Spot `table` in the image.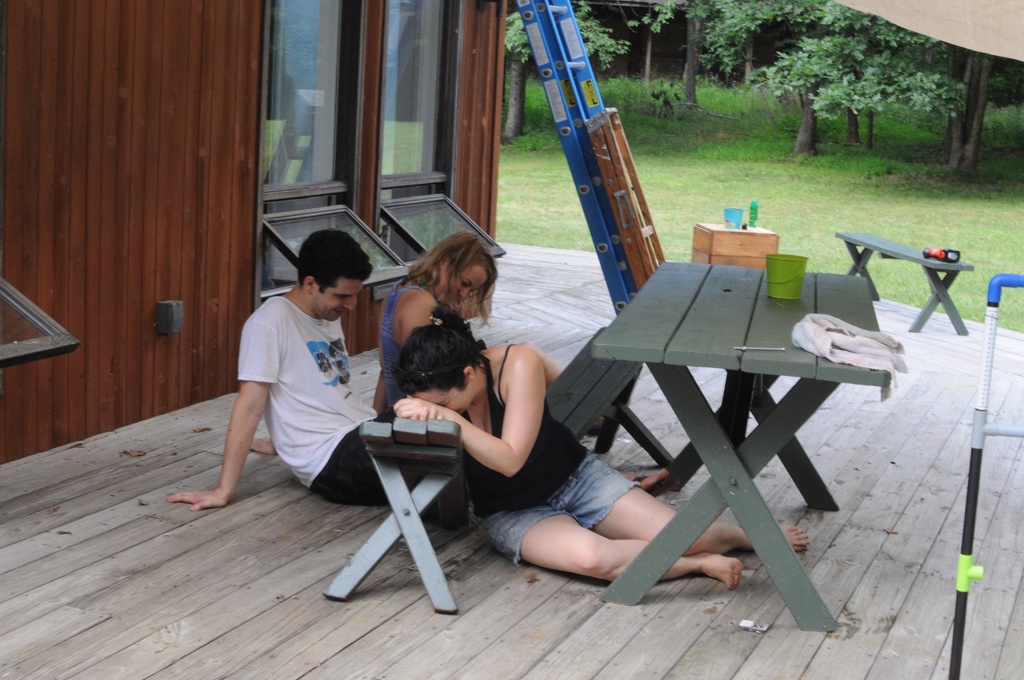
`table` found at bbox(586, 256, 869, 629).
